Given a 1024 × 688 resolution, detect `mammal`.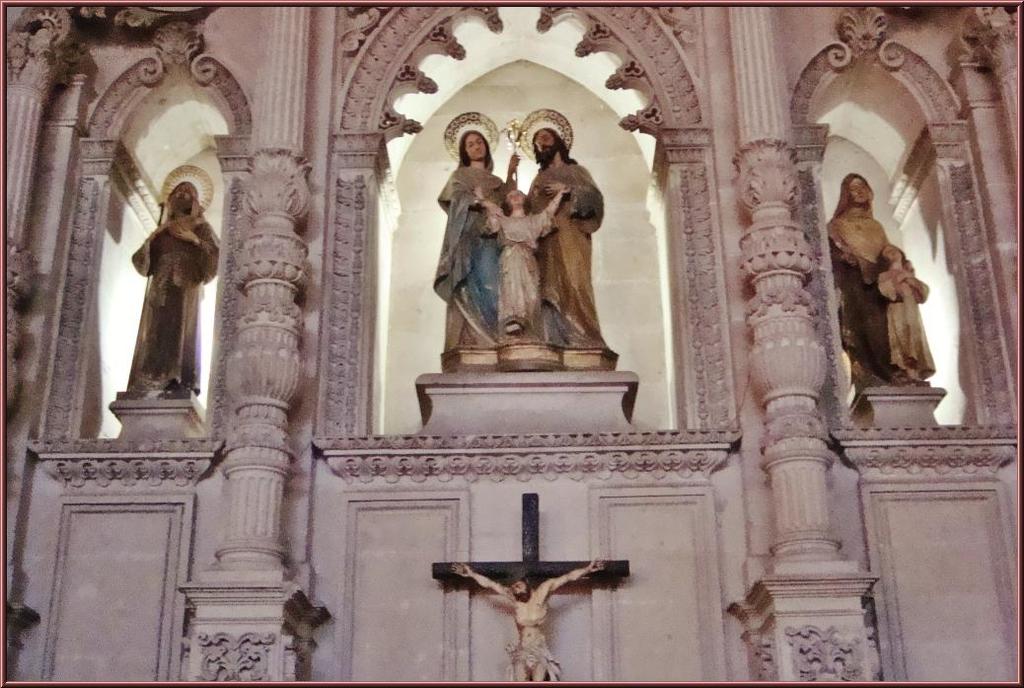
bbox=[449, 562, 610, 687].
